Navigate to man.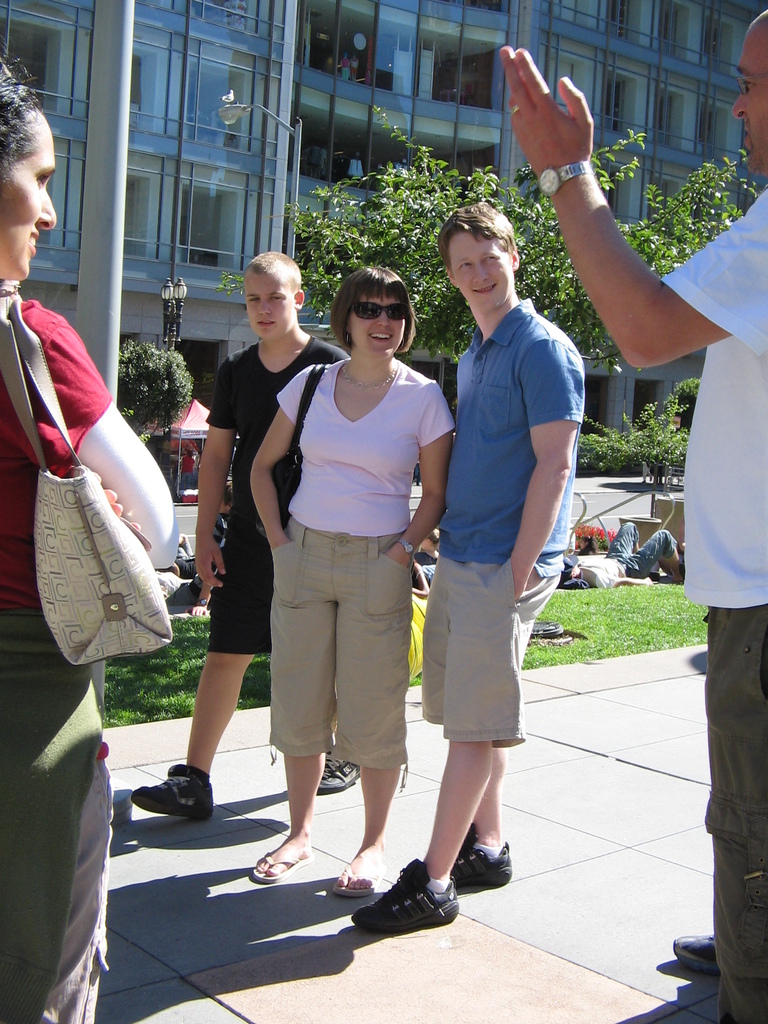
Navigation target: [503, 12, 767, 1023].
